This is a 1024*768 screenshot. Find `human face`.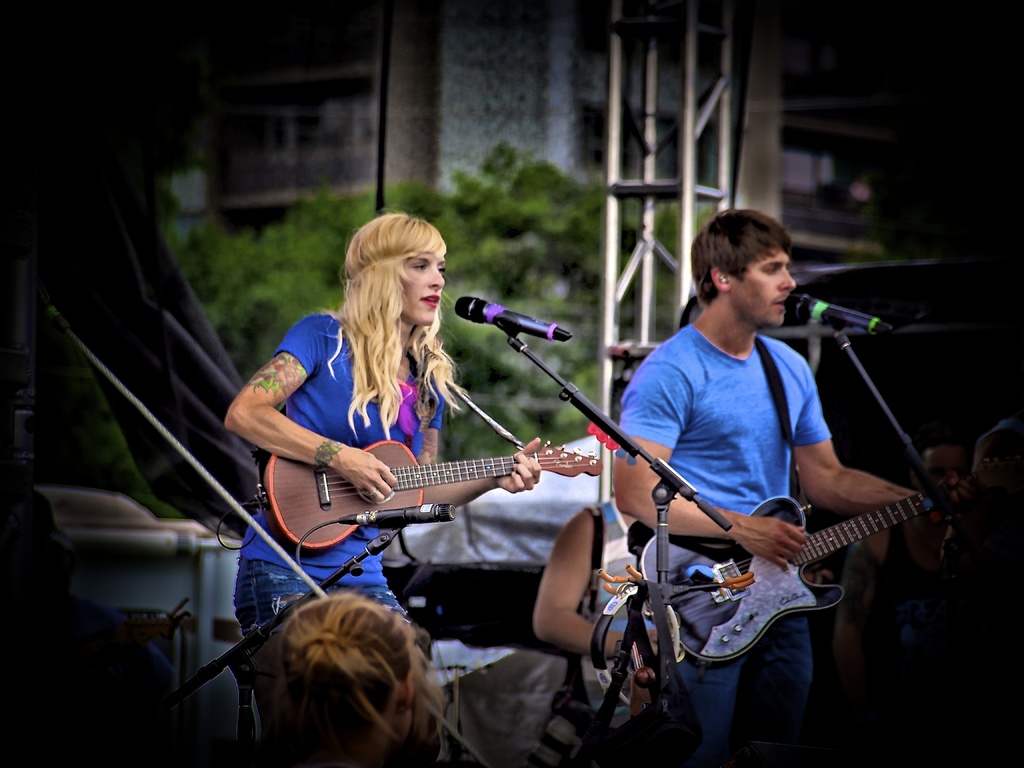
Bounding box: <bbox>728, 253, 800, 333</bbox>.
